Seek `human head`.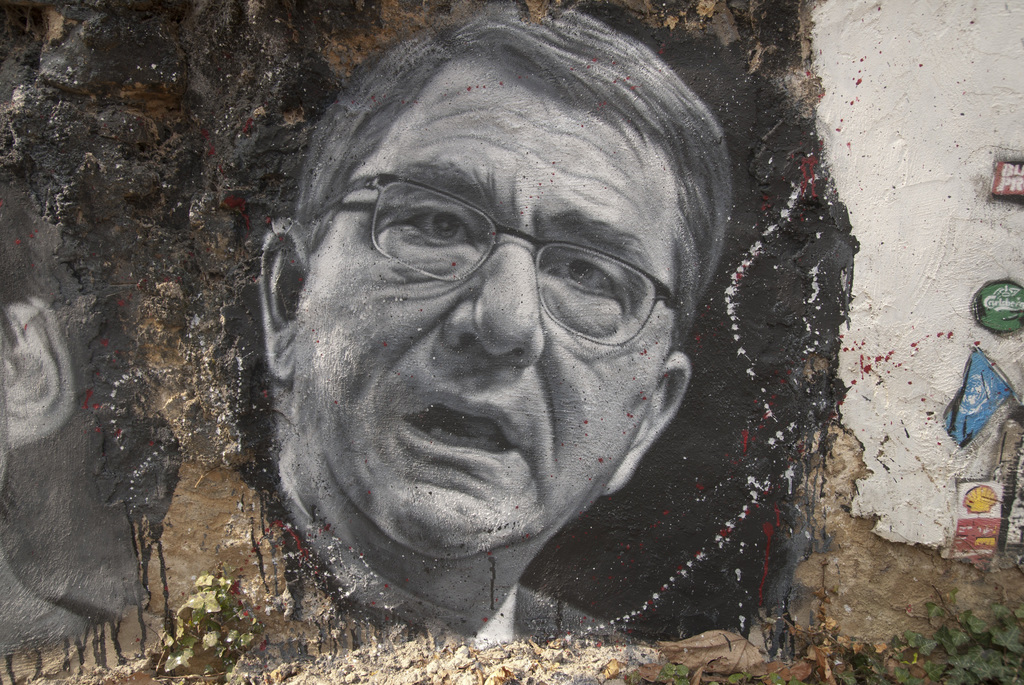
rect(272, 58, 698, 542).
